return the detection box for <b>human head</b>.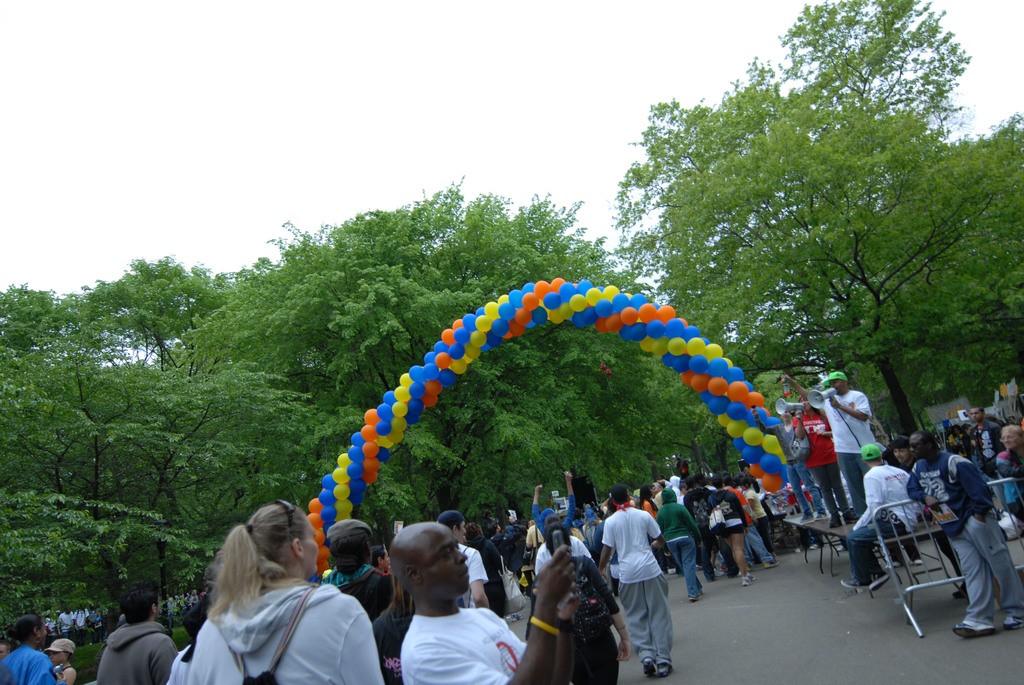
377:530:470:620.
